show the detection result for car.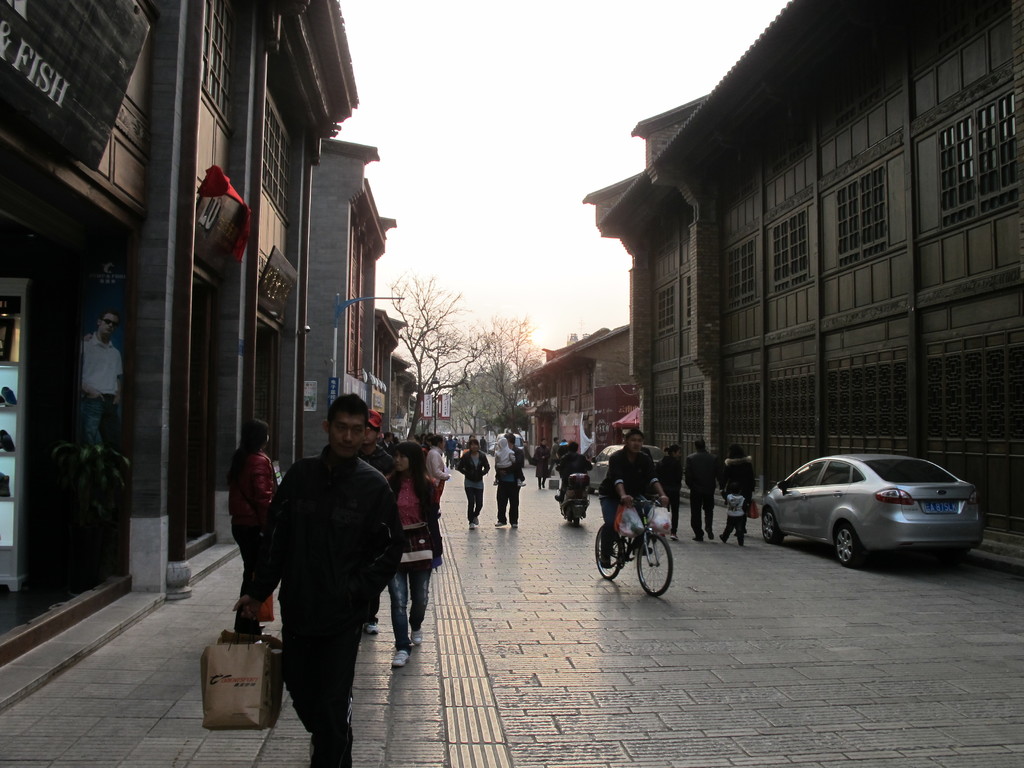
[left=761, top=450, right=984, bottom=569].
